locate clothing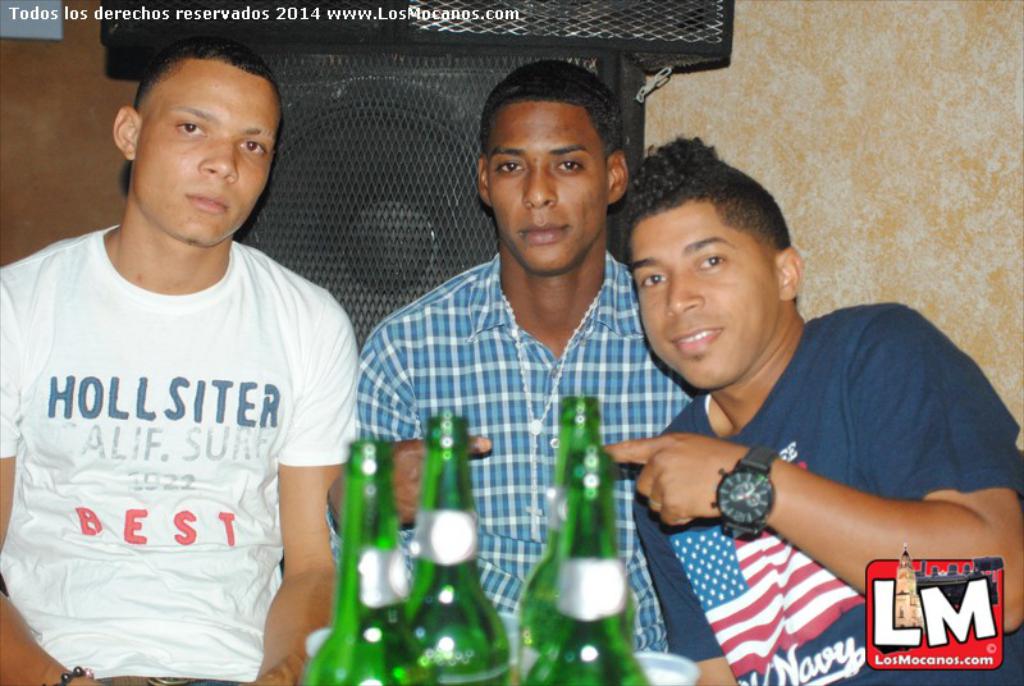
bbox=(631, 308, 1023, 685)
